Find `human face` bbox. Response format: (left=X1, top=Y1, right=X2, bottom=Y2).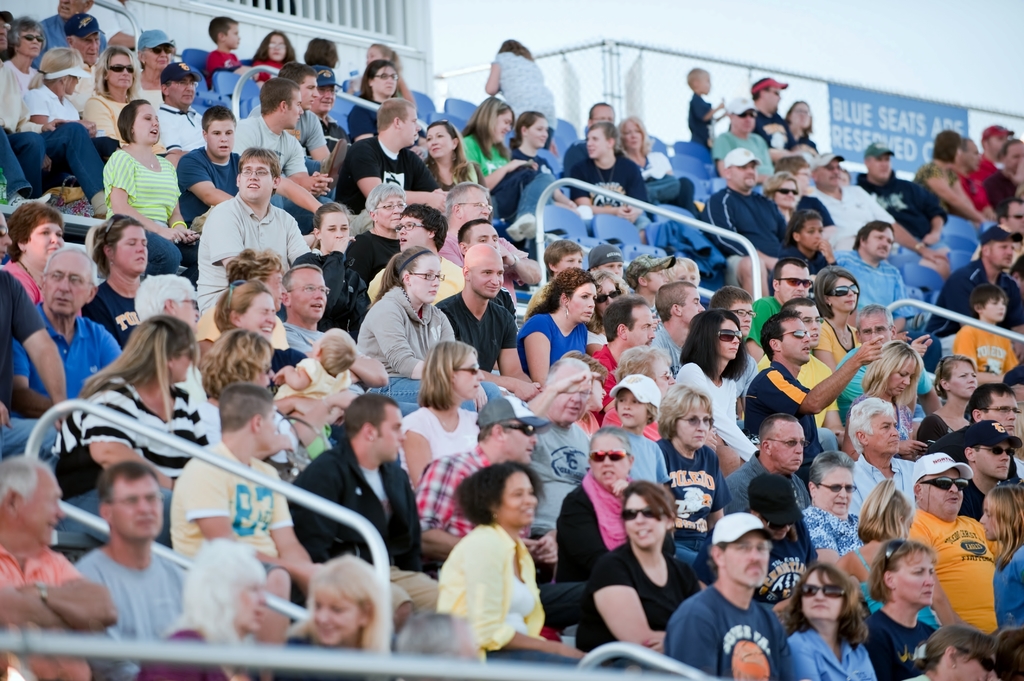
(left=952, top=362, right=979, bottom=389).
